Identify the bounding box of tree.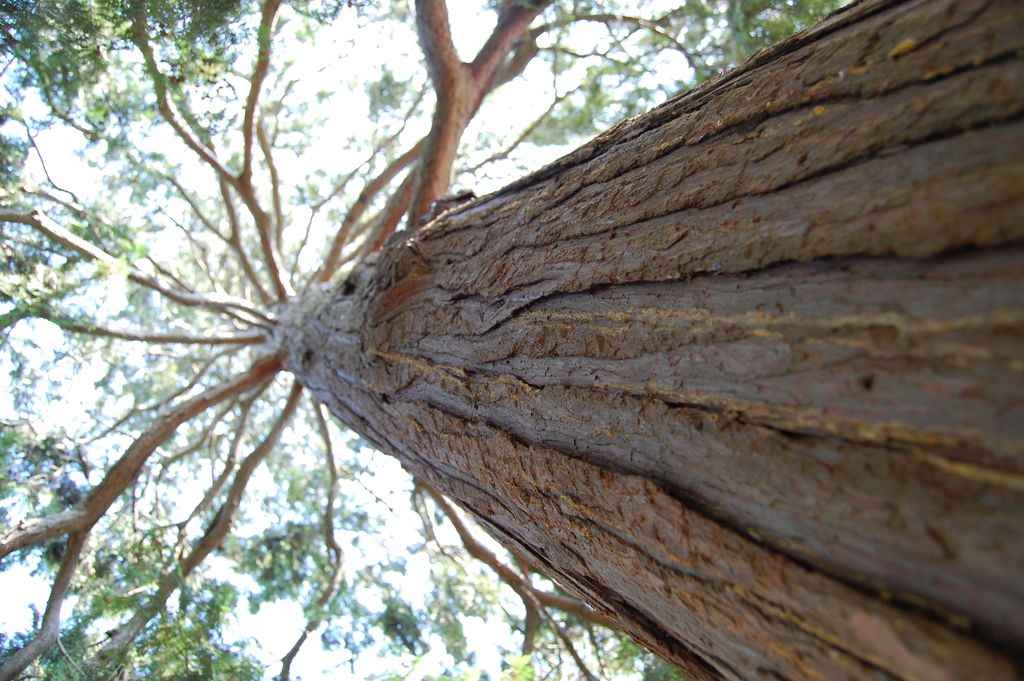
select_region(0, 0, 1023, 680).
